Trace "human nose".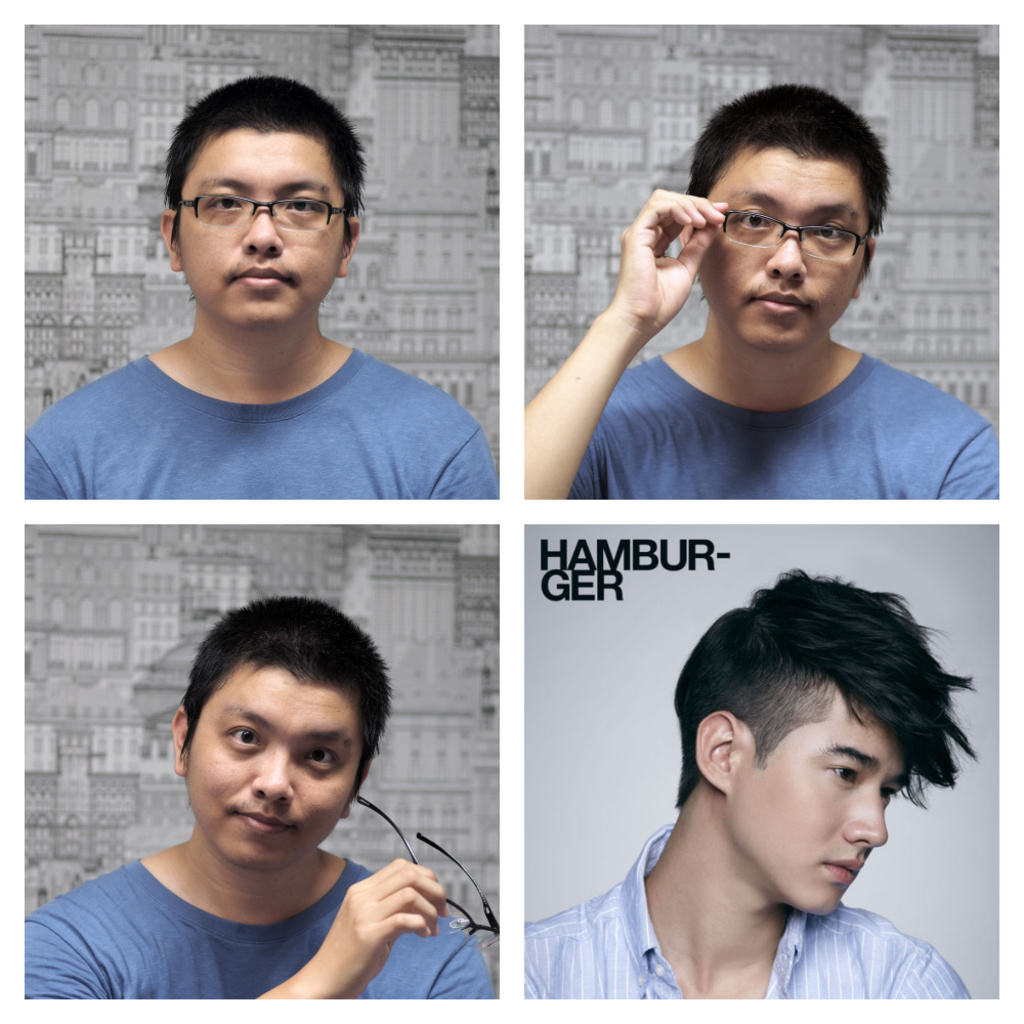
Traced to bbox=(238, 208, 286, 261).
